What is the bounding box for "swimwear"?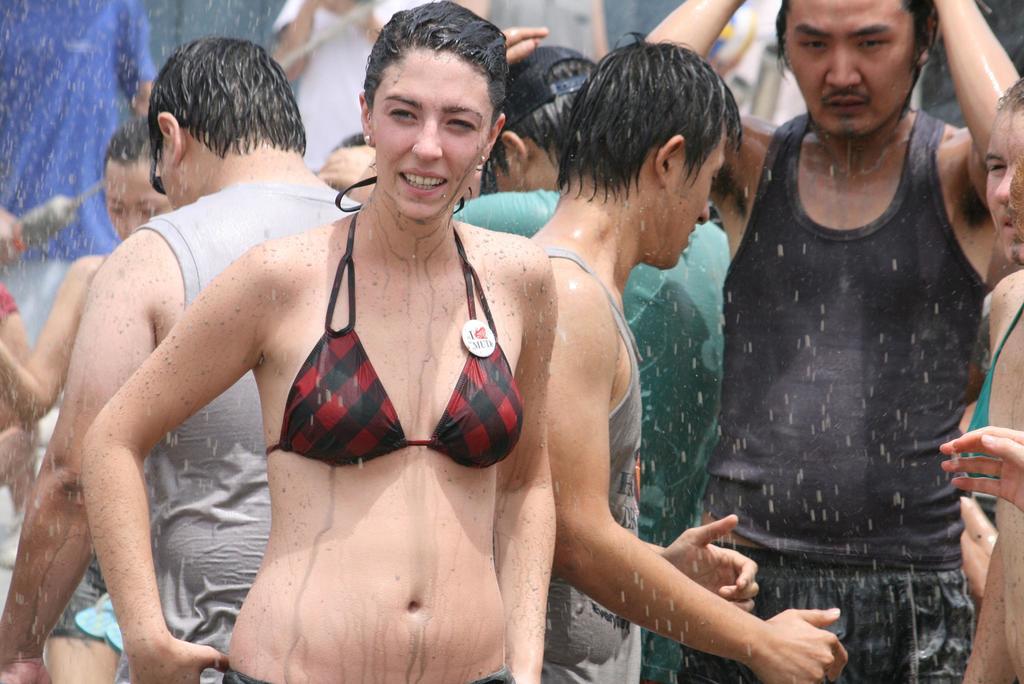
x1=485, y1=247, x2=643, y2=683.
